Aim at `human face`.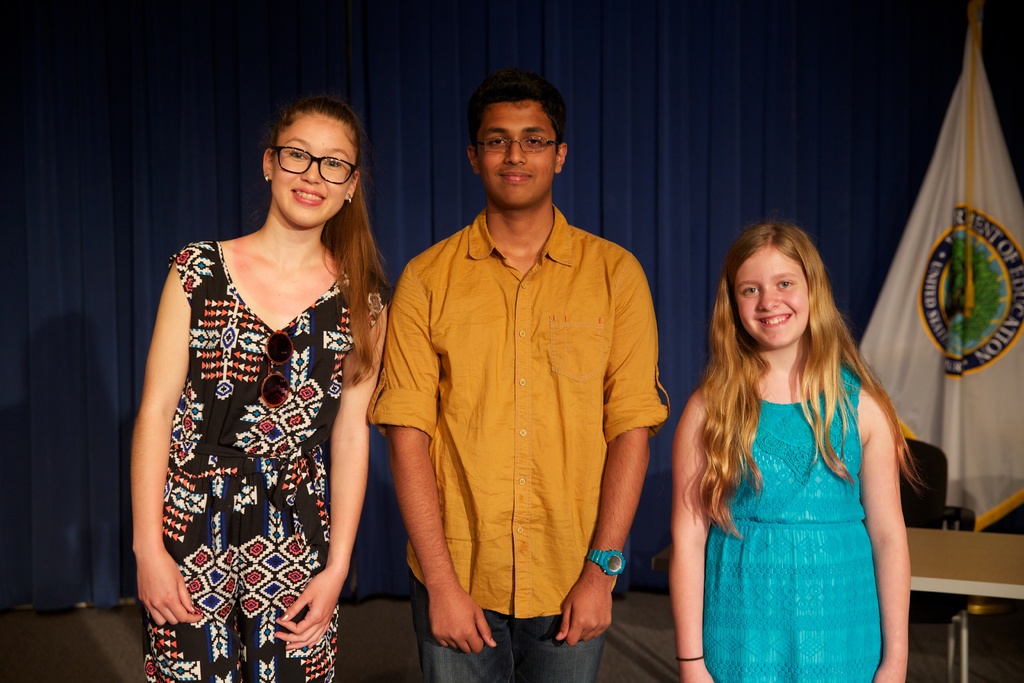
Aimed at <bbox>734, 245, 809, 346</bbox>.
